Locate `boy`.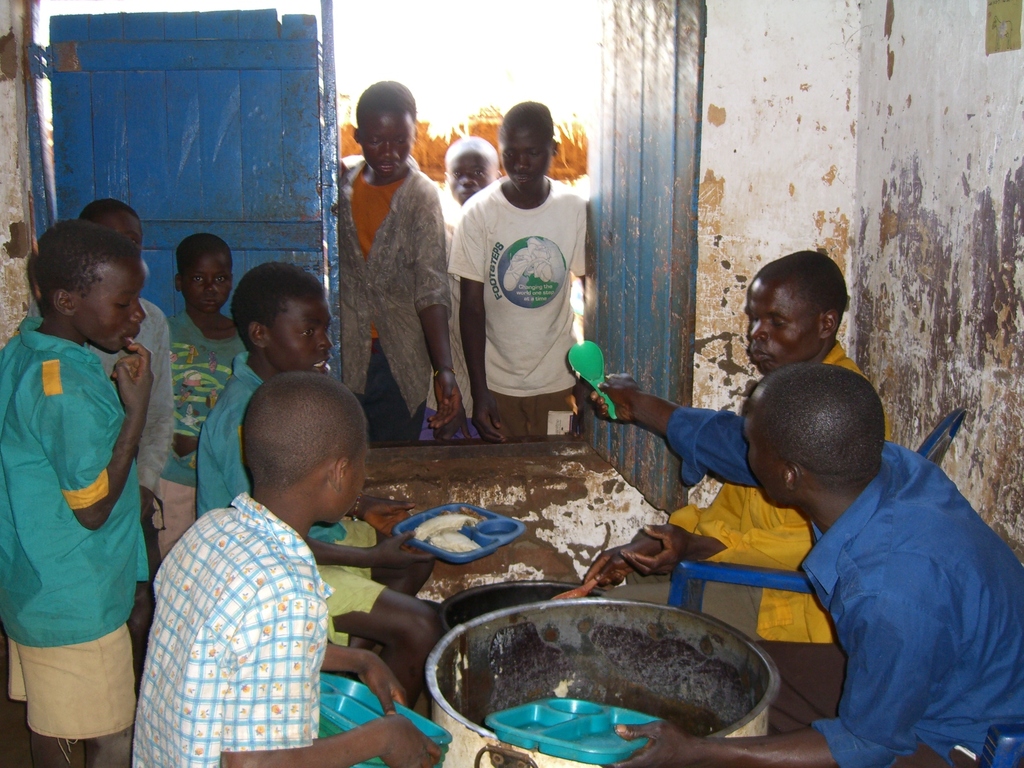
Bounding box: [left=131, top=372, right=444, bottom=767].
